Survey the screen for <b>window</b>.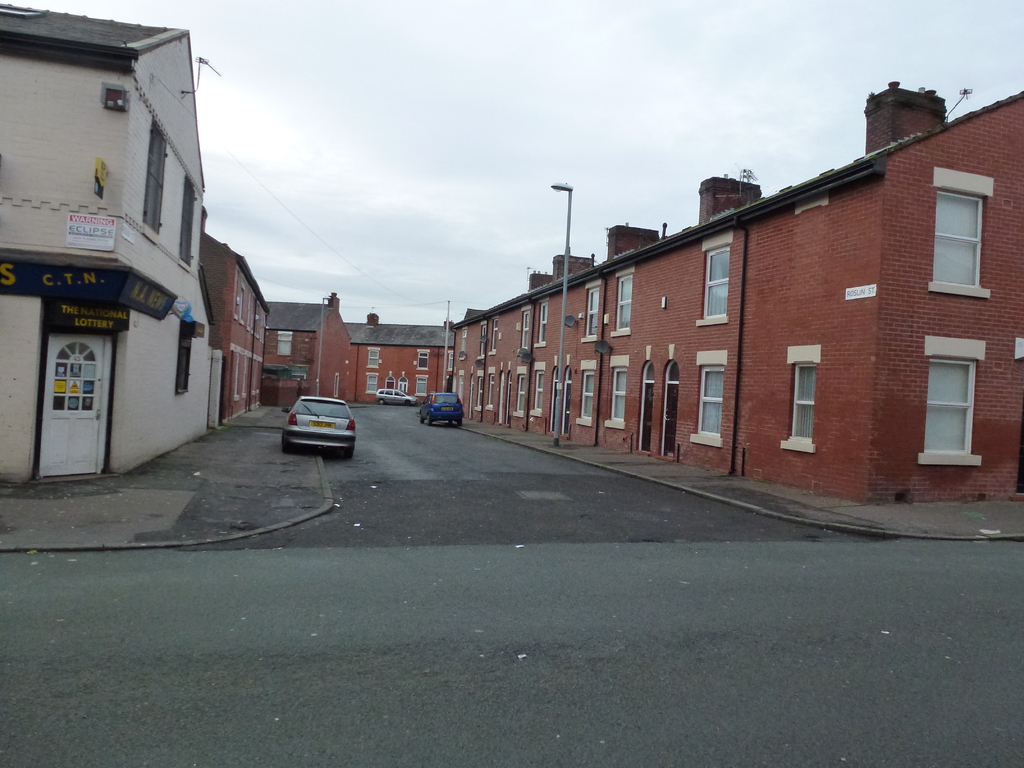
Survey found: x1=928, y1=167, x2=990, y2=291.
